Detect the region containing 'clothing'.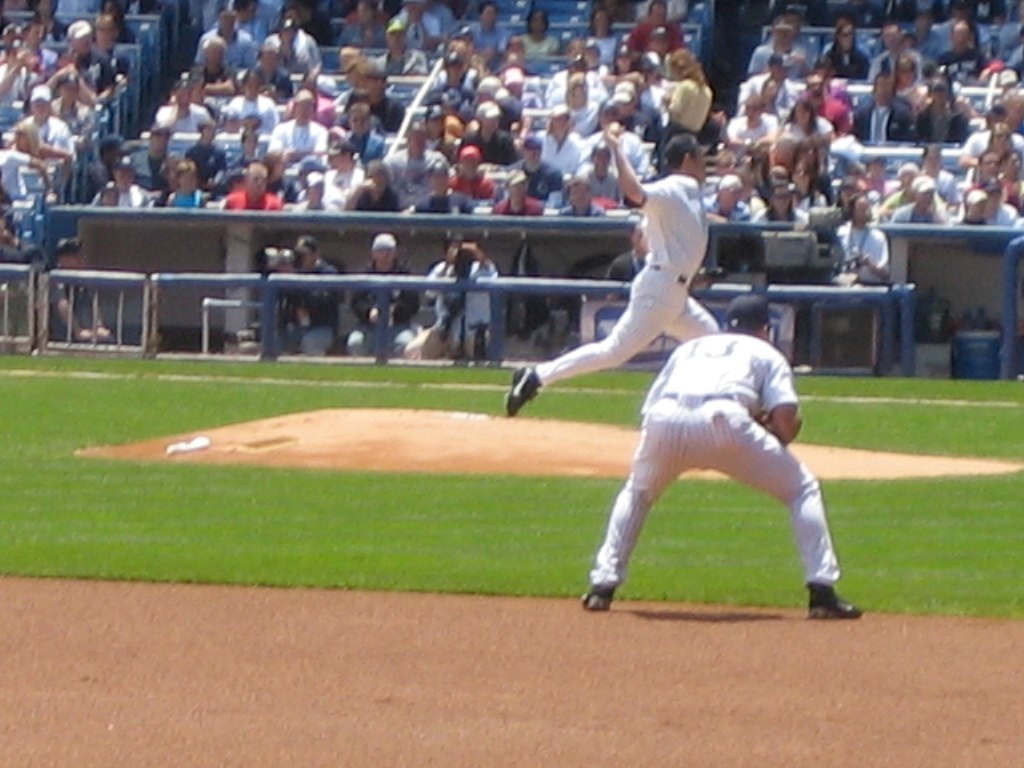
l=561, t=202, r=604, b=213.
